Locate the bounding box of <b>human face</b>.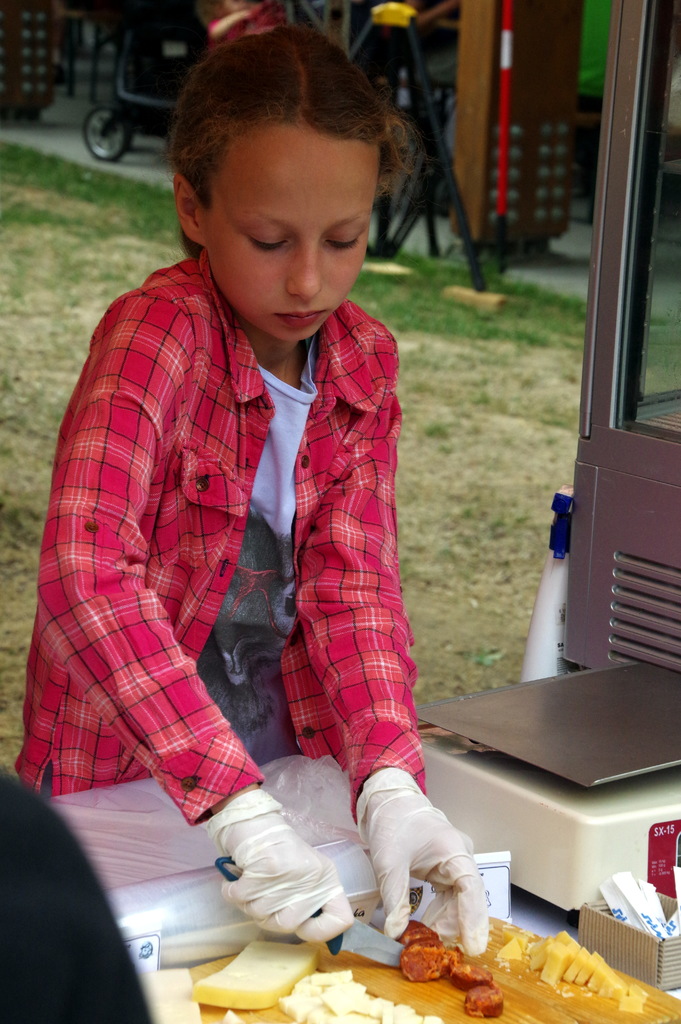
Bounding box: x1=210 y1=132 x2=380 y2=344.
